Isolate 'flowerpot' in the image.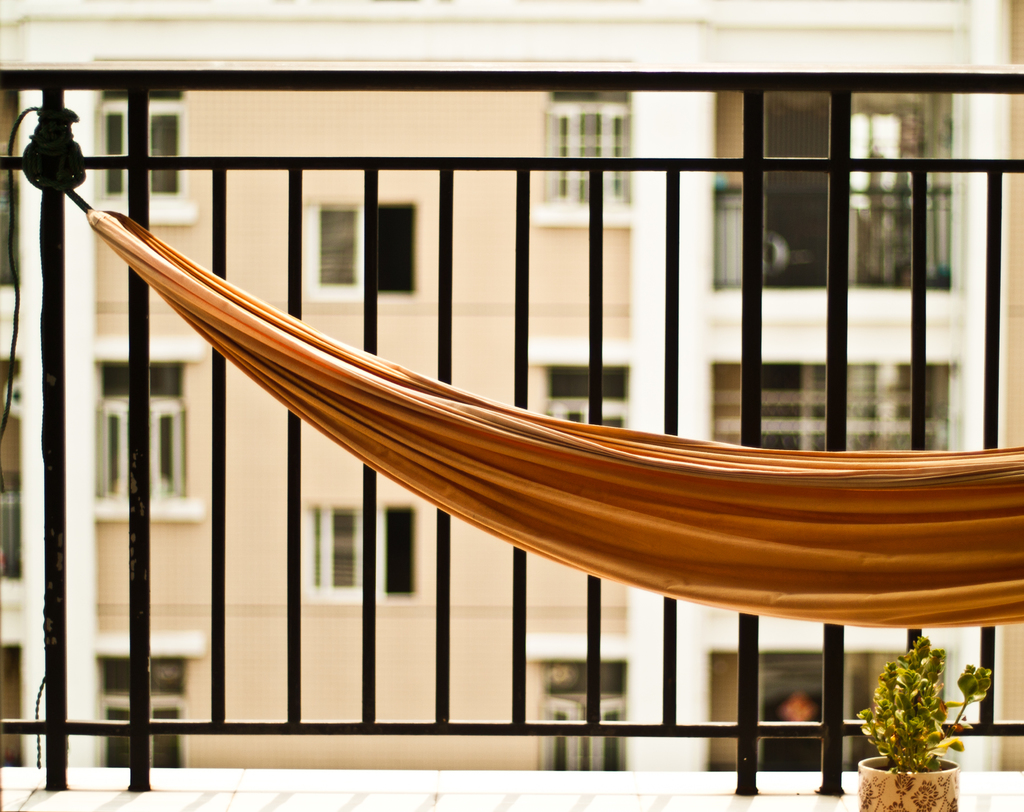
Isolated region: <bbox>859, 756, 960, 811</bbox>.
